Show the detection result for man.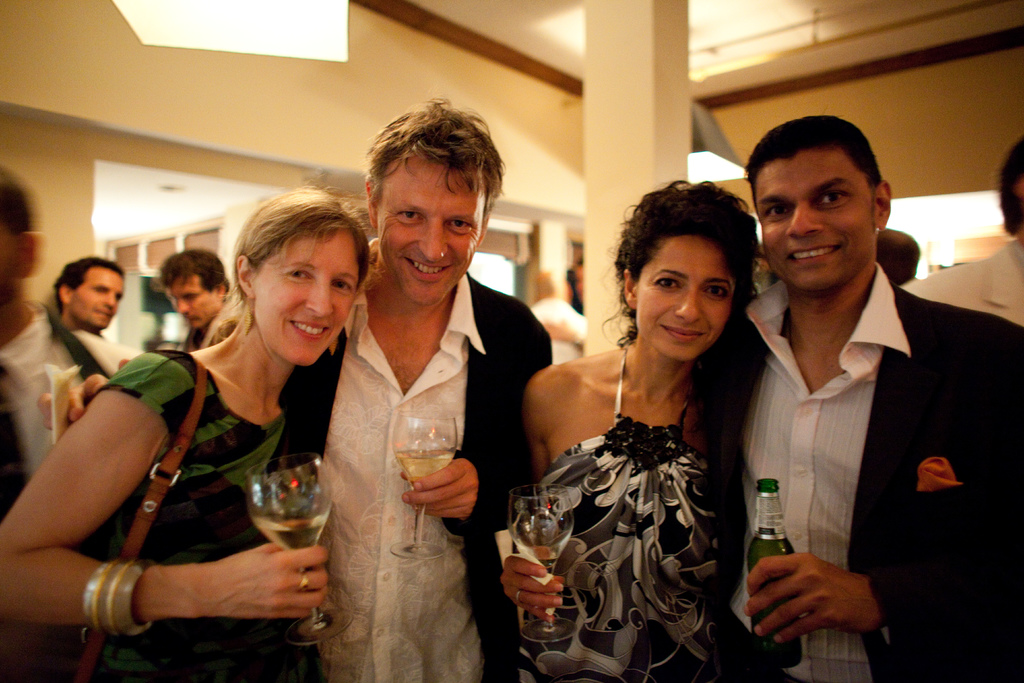
157,247,234,353.
